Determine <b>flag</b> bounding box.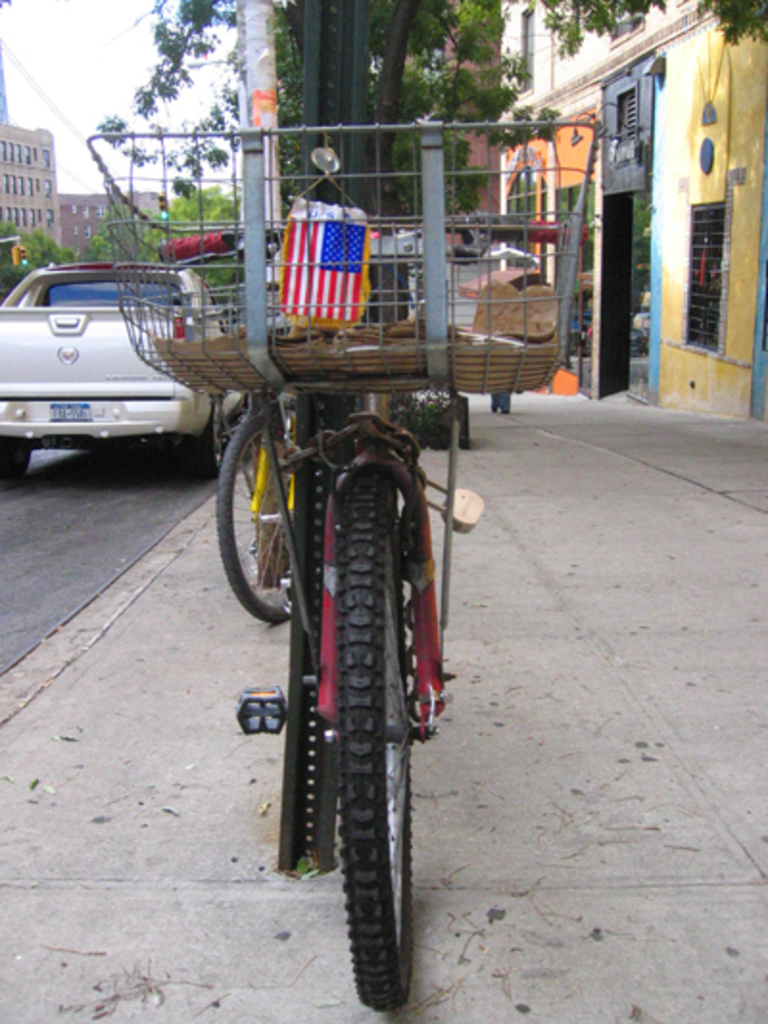
Determined: (left=271, top=209, right=380, bottom=332).
